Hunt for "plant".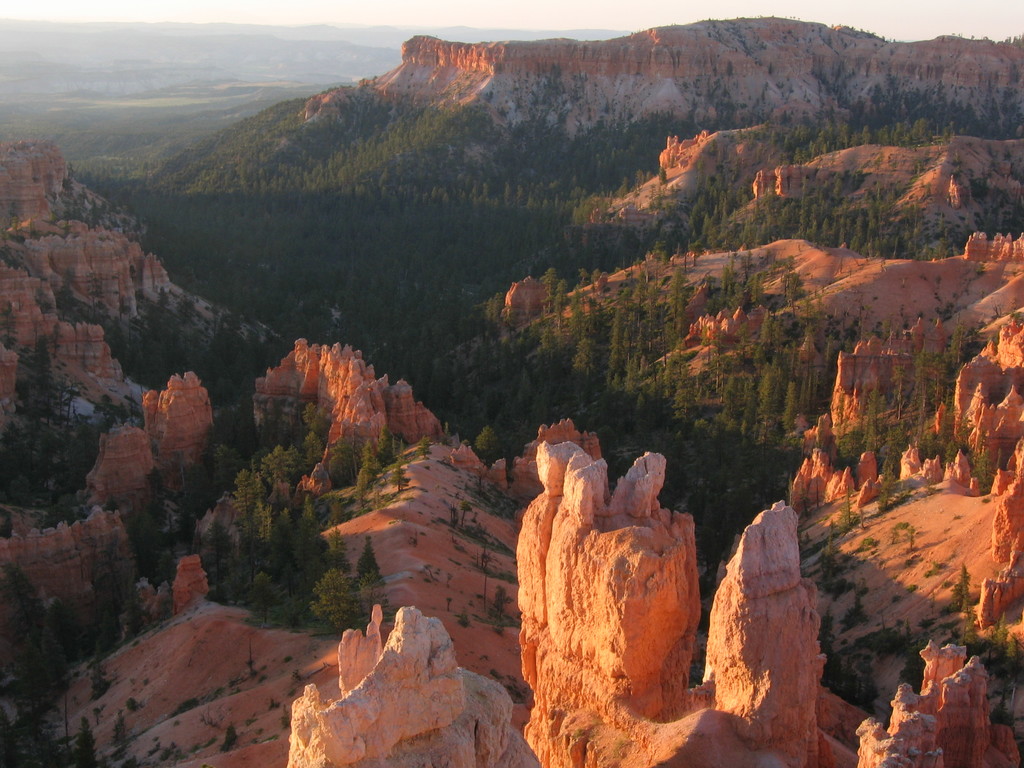
Hunted down at left=445, top=572, right=452, bottom=582.
